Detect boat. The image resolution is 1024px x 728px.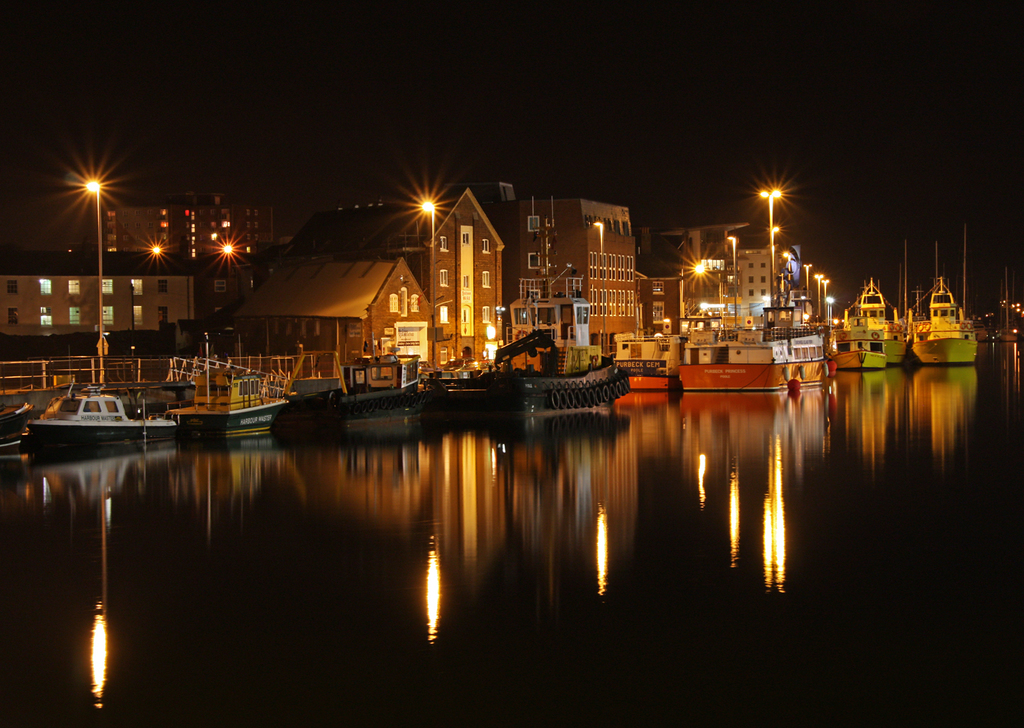
[834, 317, 888, 374].
